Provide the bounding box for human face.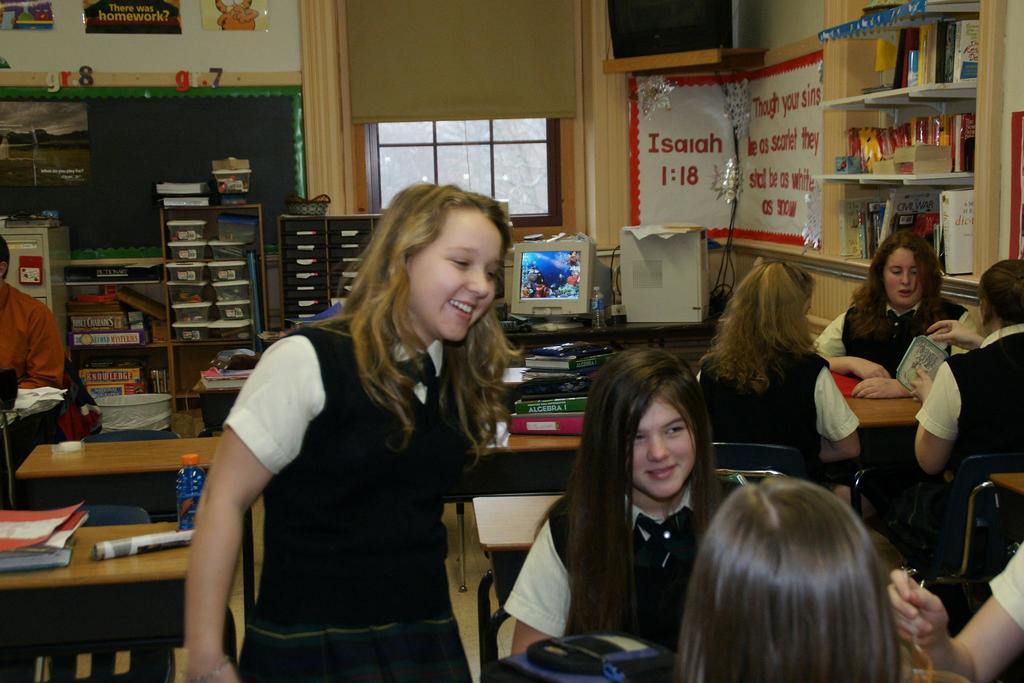
left=412, top=213, right=503, bottom=339.
